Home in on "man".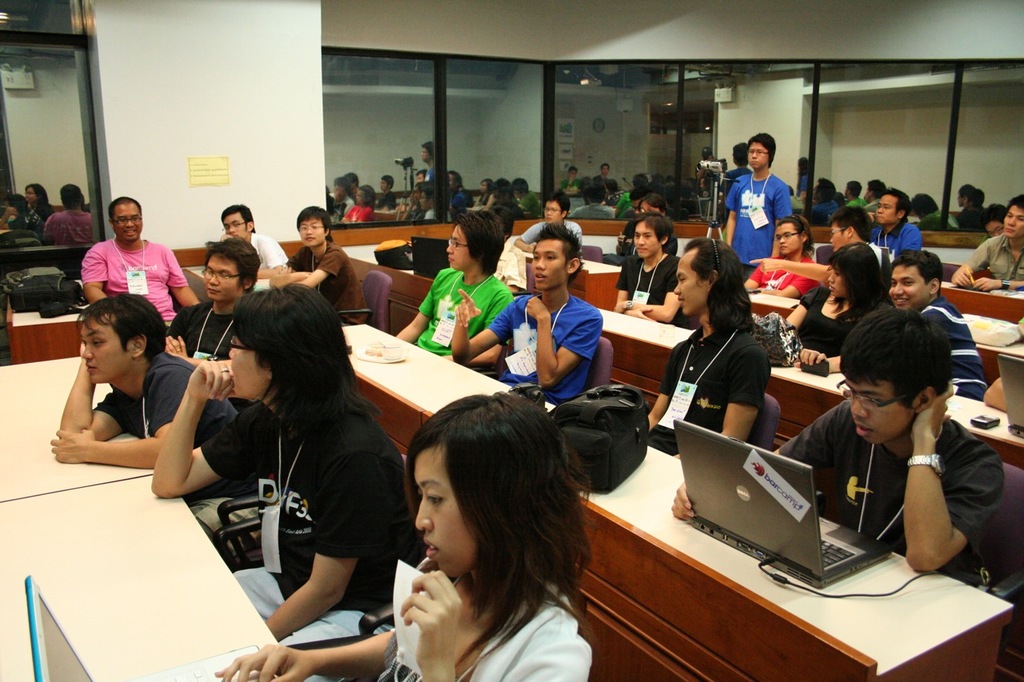
Homed in at (719, 128, 797, 269).
